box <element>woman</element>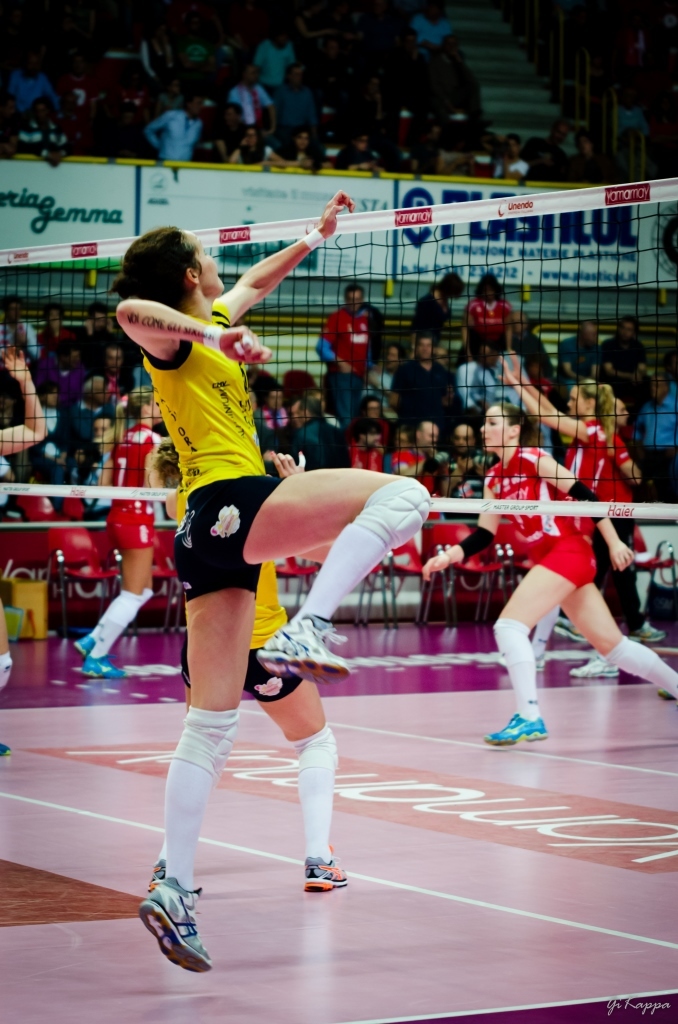
x1=499, y1=347, x2=639, y2=680
